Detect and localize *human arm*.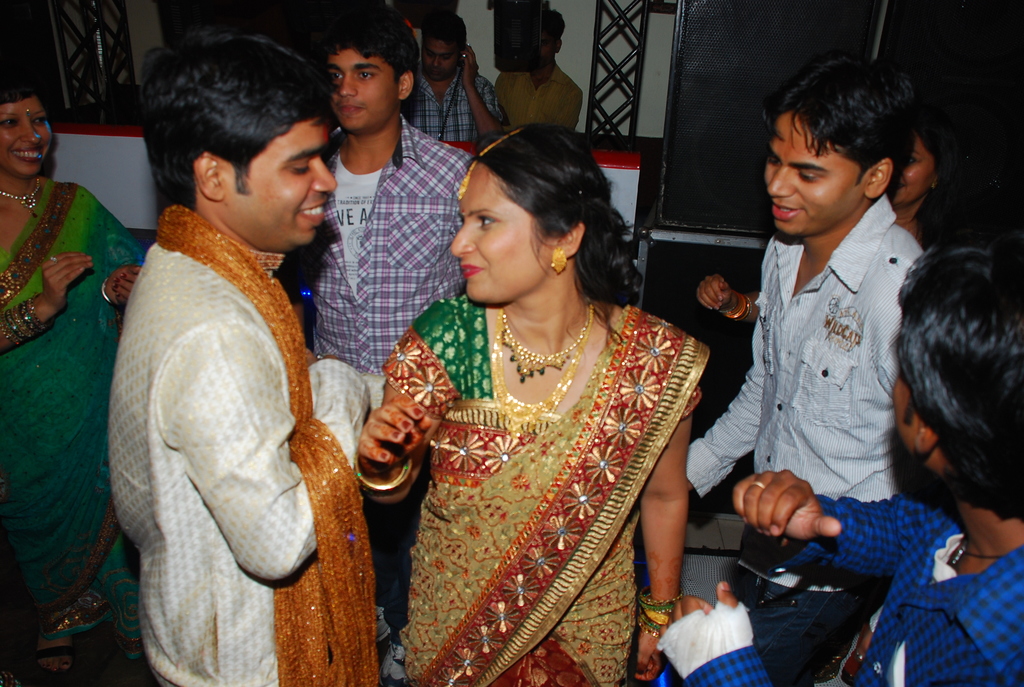
Localized at (x1=550, y1=88, x2=590, y2=134).
